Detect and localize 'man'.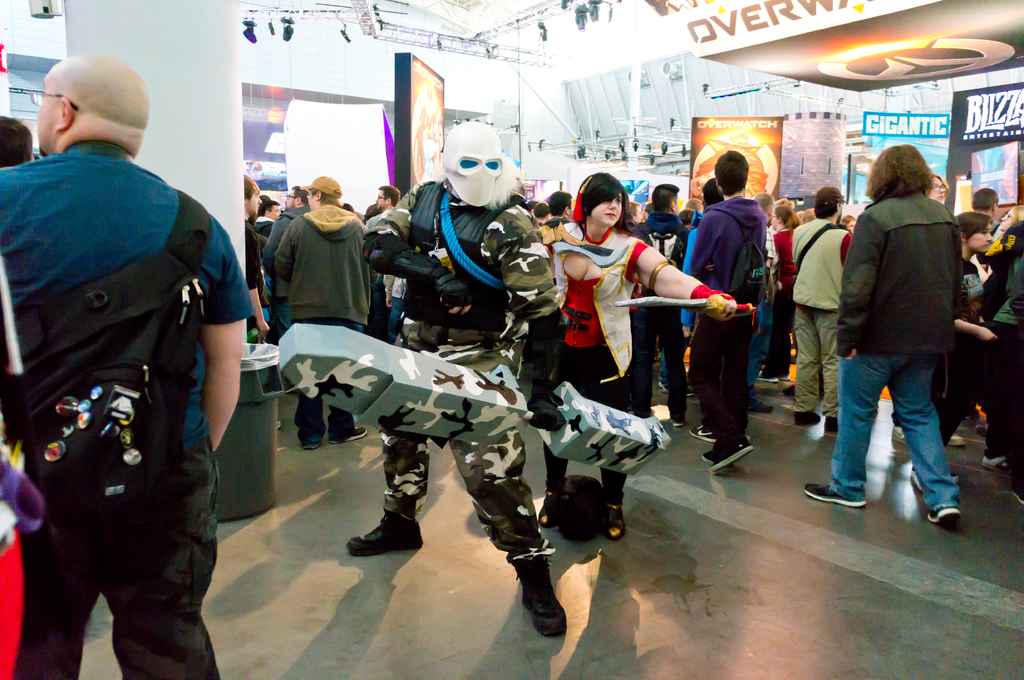
Localized at [left=685, top=173, right=724, bottom=340].
